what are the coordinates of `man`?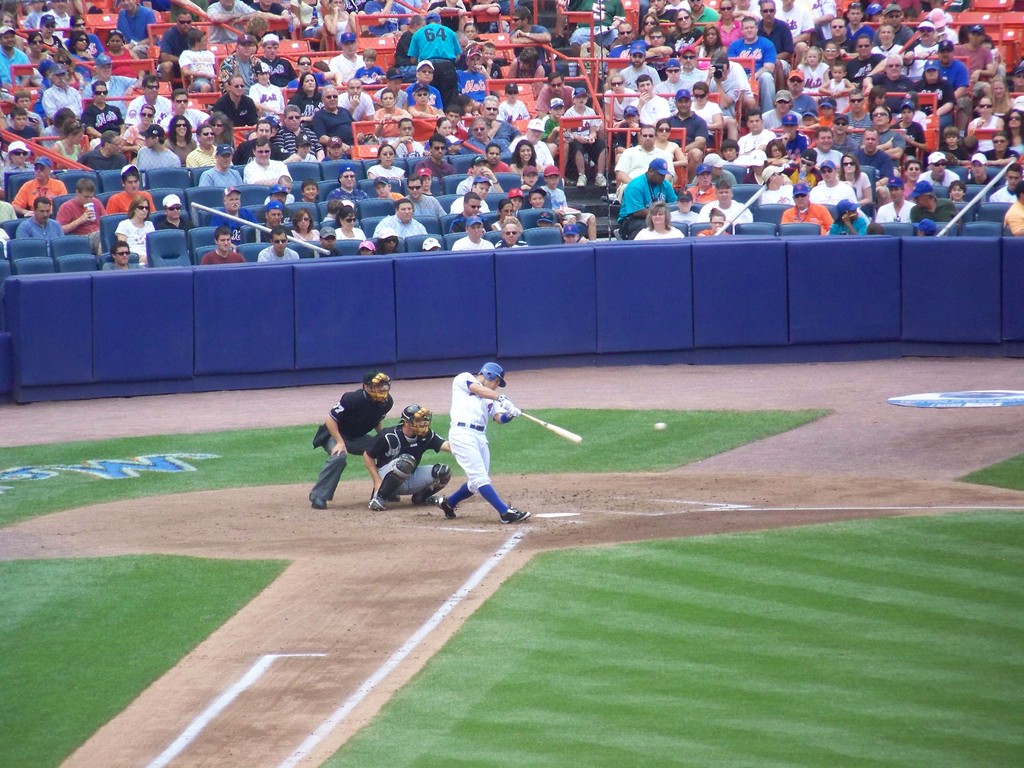
{"left": 46, "top": 0, "right": 72, "bottom": 24}.
